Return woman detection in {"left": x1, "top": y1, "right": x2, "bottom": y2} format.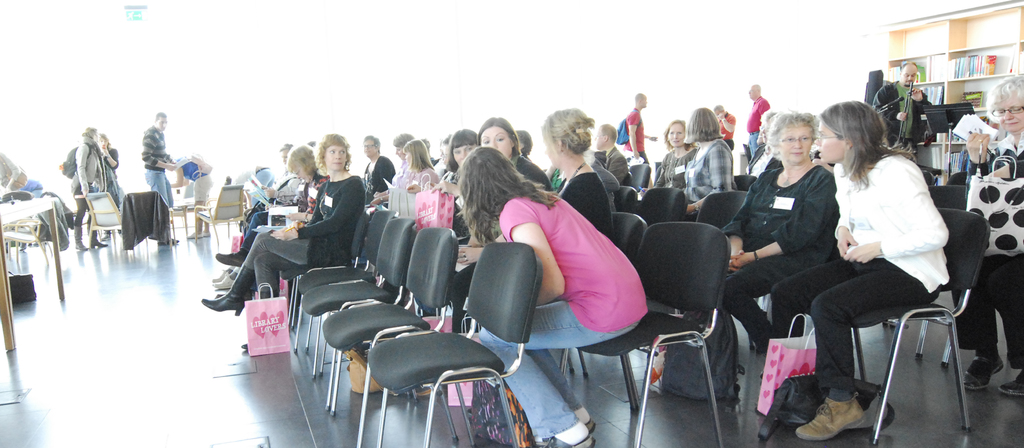
{"left": 365, "top": 134, "right": 398, "bottom": 199}.
